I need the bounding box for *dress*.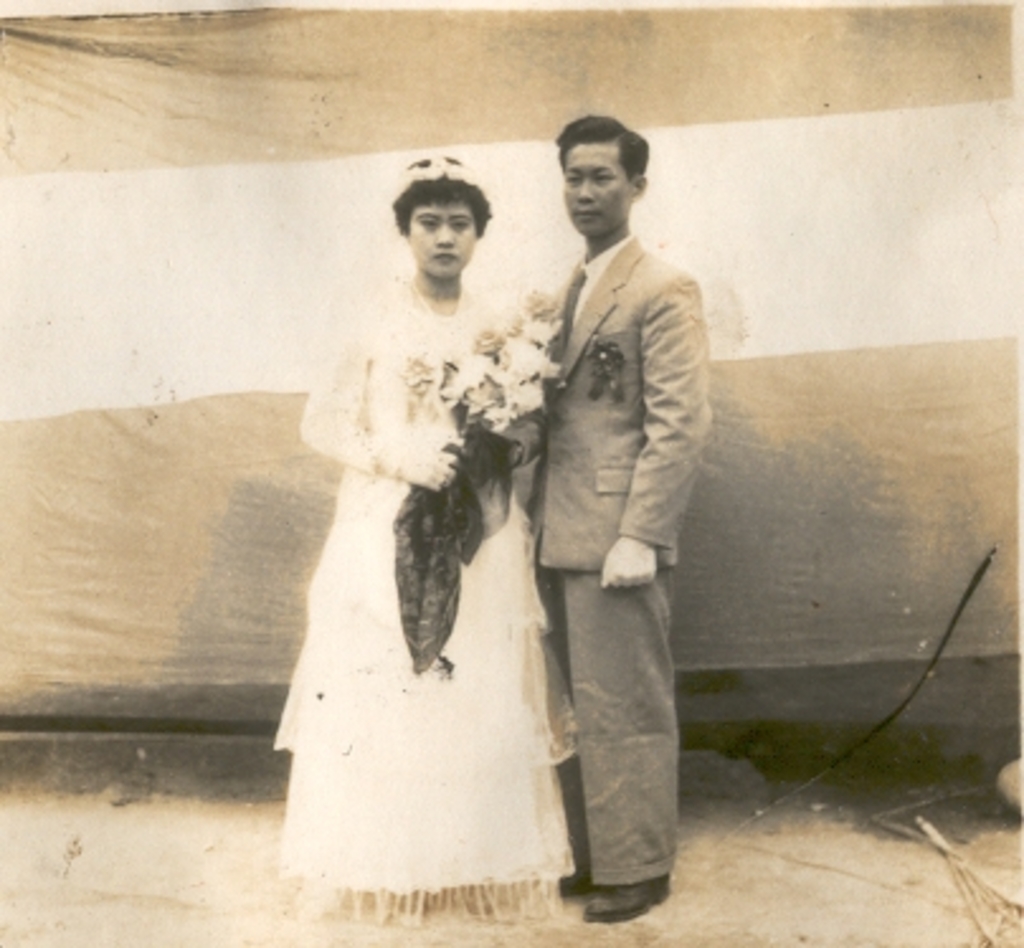
Here it is: l=271, t=274, r=573, b=895.
